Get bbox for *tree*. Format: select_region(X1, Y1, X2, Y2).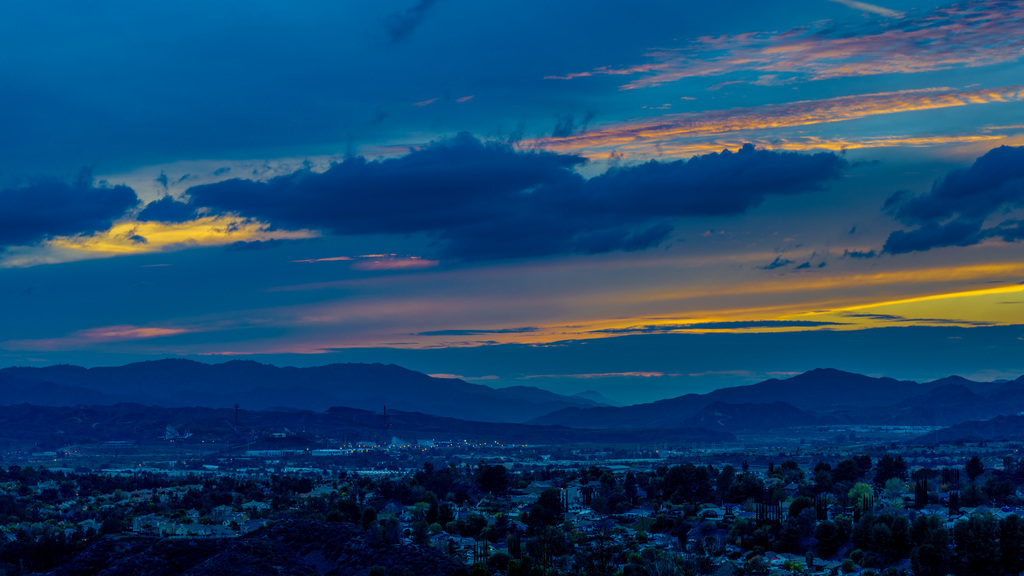
select_region(854, 525, 897, 572).
